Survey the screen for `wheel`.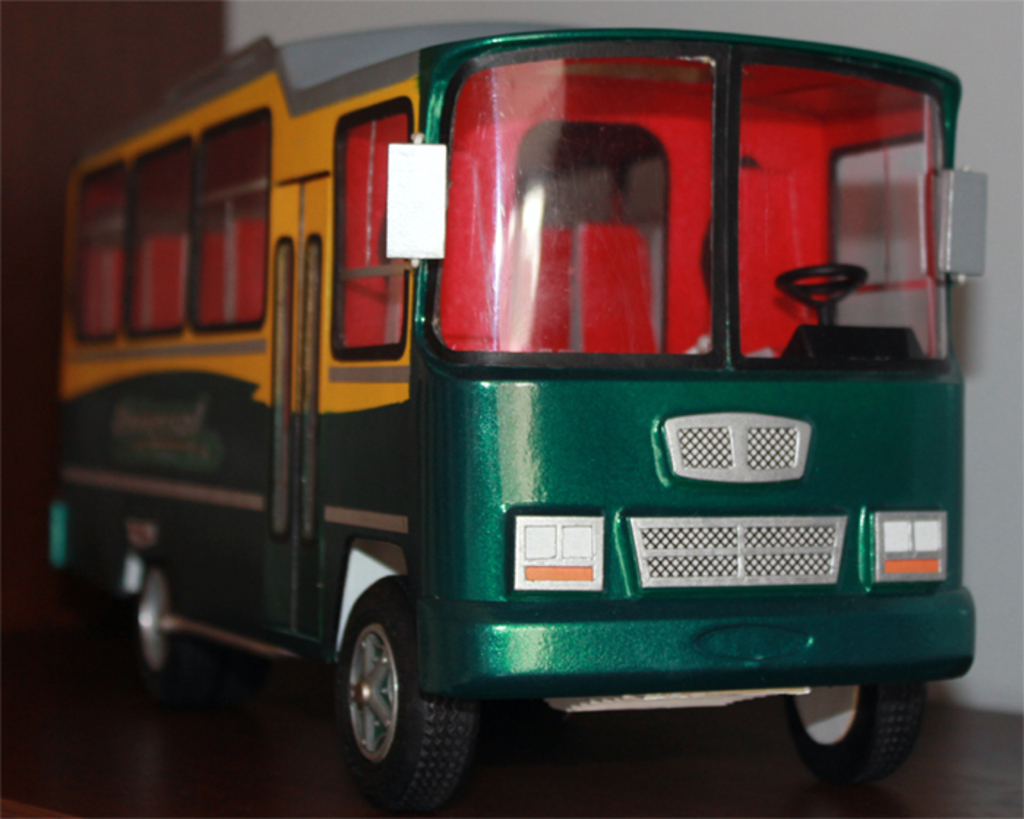
Survey found: box(777, 263, 870, 306).
